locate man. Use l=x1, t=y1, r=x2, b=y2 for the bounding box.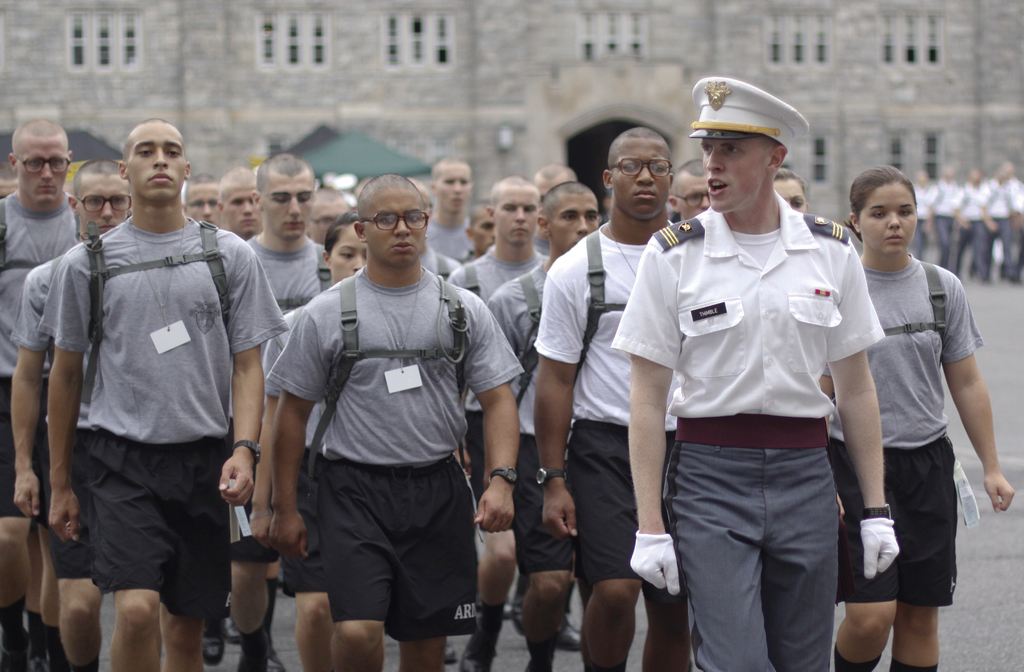
l=241, t=151, r=355, b=315.
